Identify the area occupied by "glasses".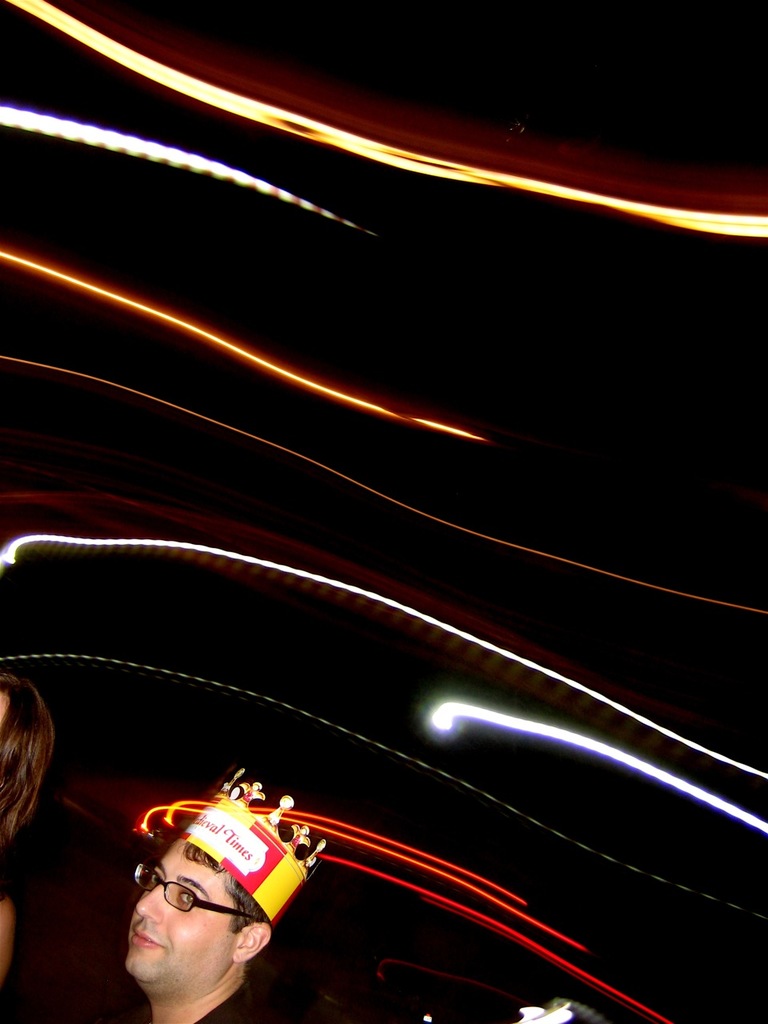
Area: <box>132,858,267,932</box>.
